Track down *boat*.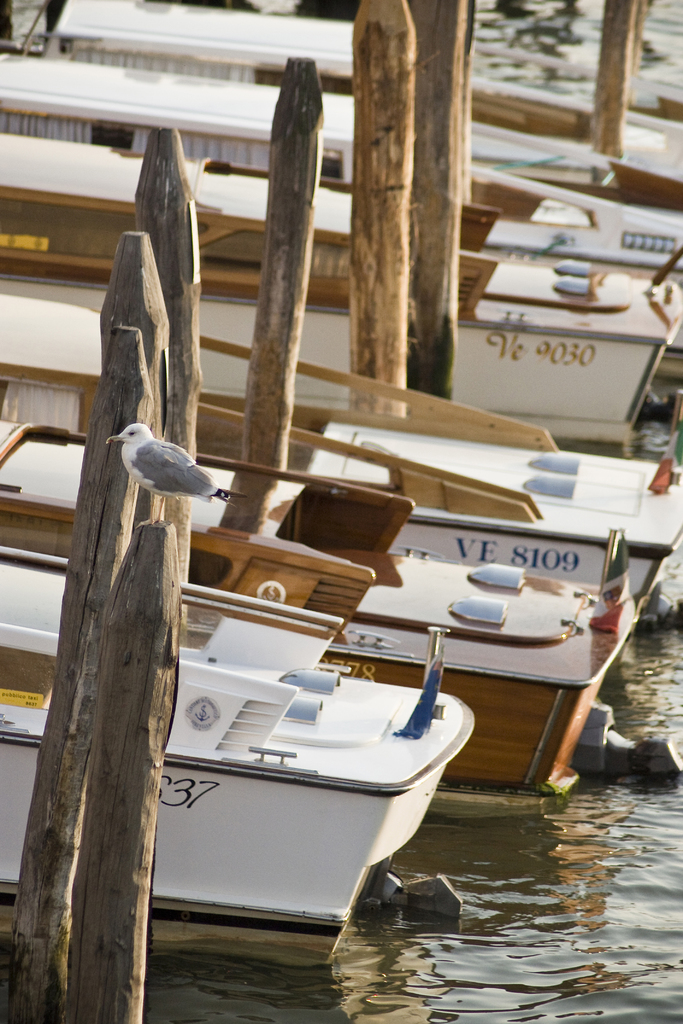
Tracked to select_region(0, 539, 475, 969).
